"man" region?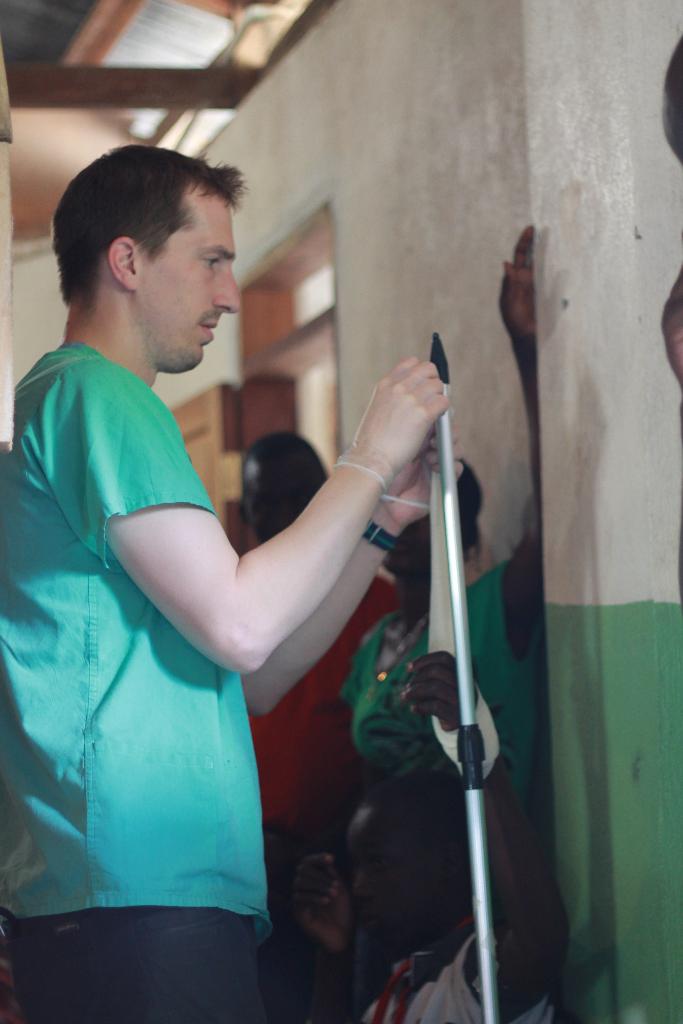
[292,648,573,1023]
